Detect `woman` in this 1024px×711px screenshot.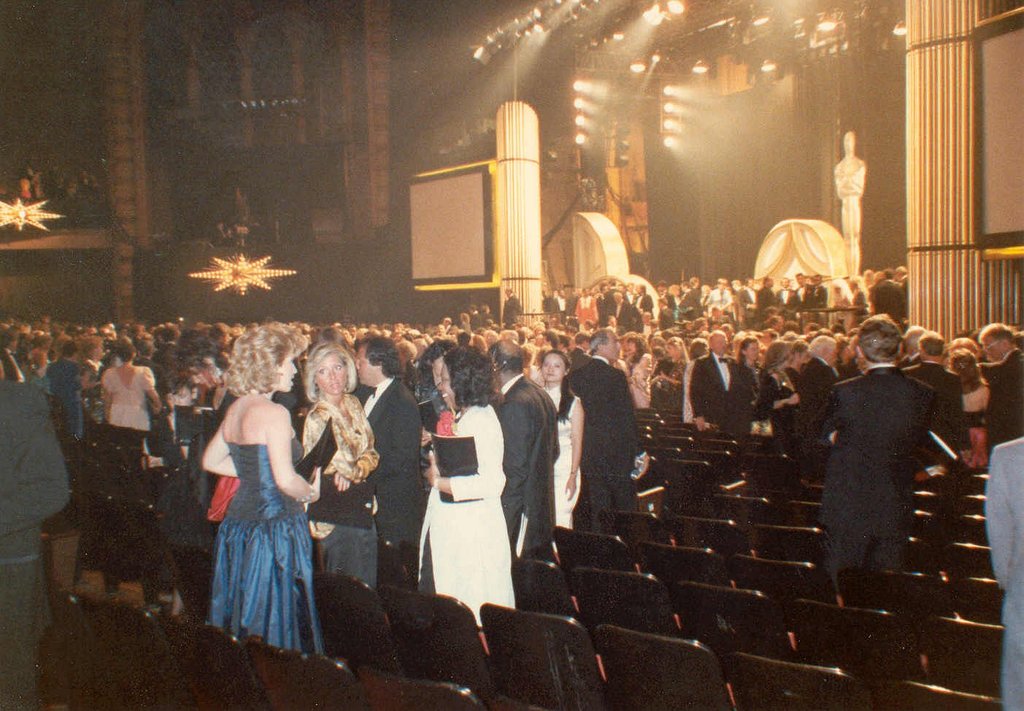
Detection: <box>659,334,689,411</box>.
